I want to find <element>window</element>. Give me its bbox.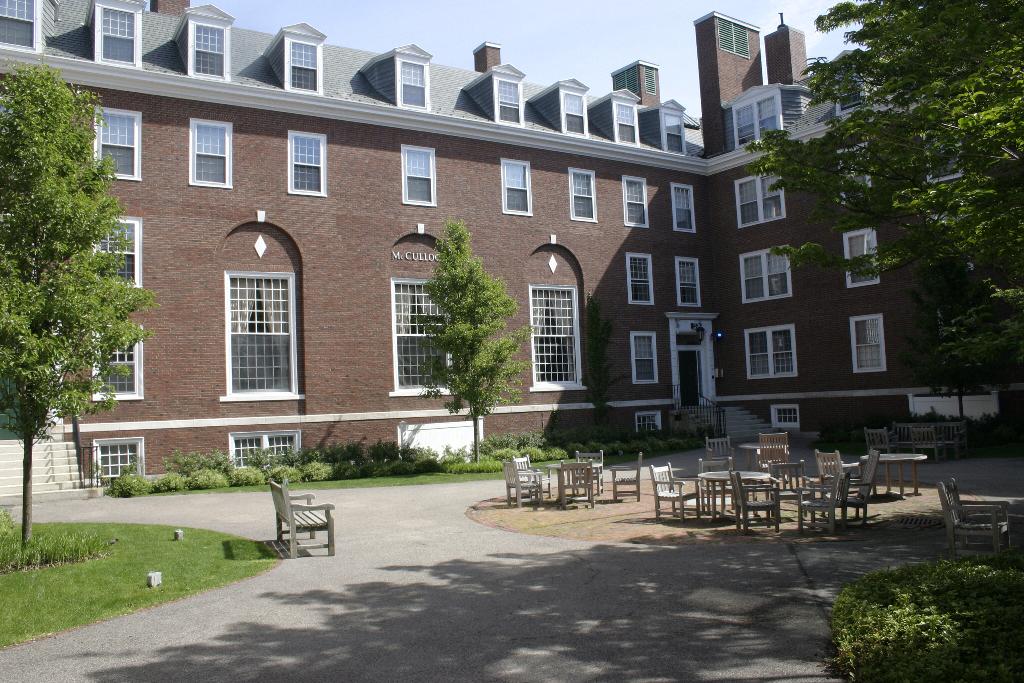
614,64,639,95.
